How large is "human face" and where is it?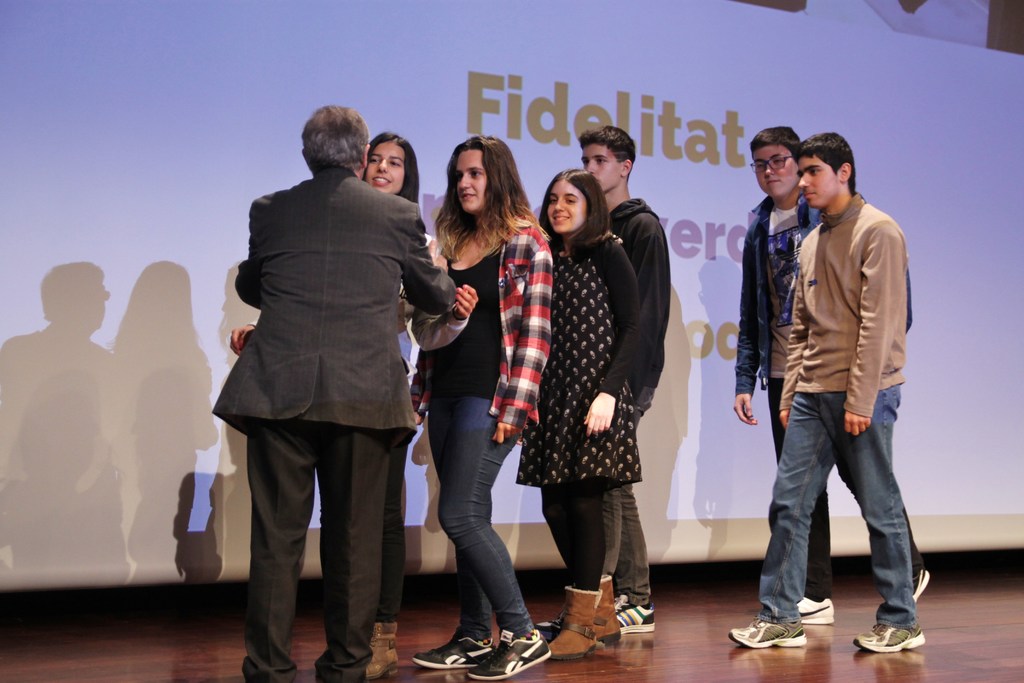
Bounding box: 580:142:619:191.
